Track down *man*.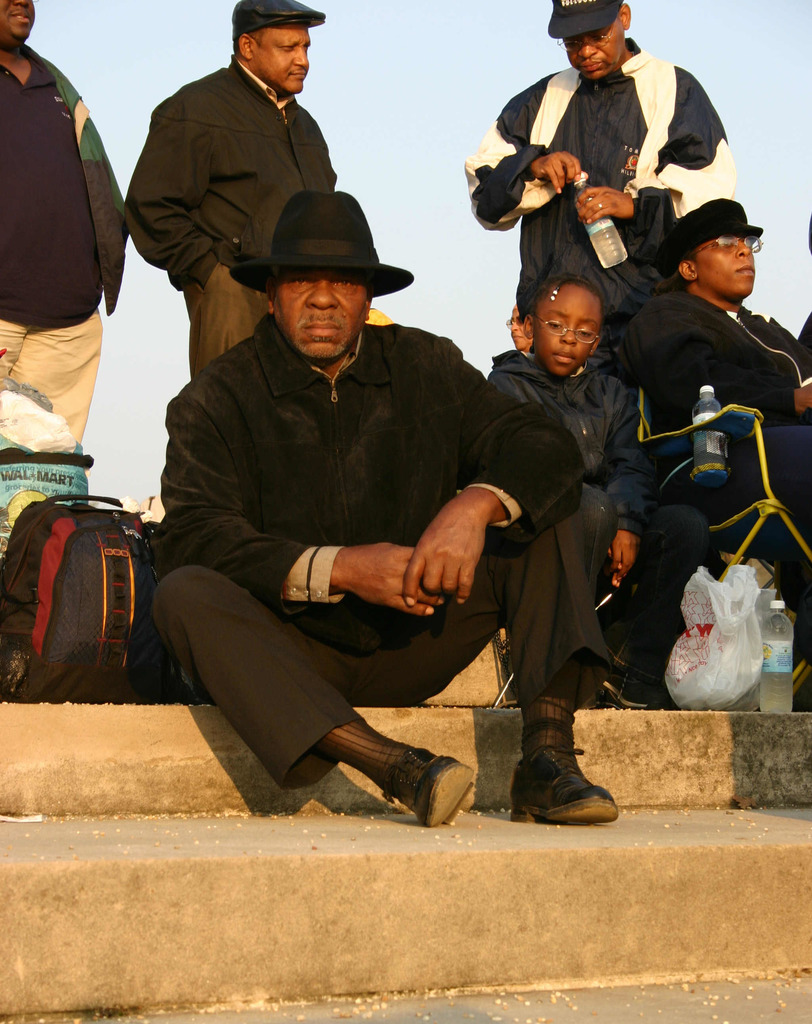
Tracked to l=603, t=193, r=811, b=657.
